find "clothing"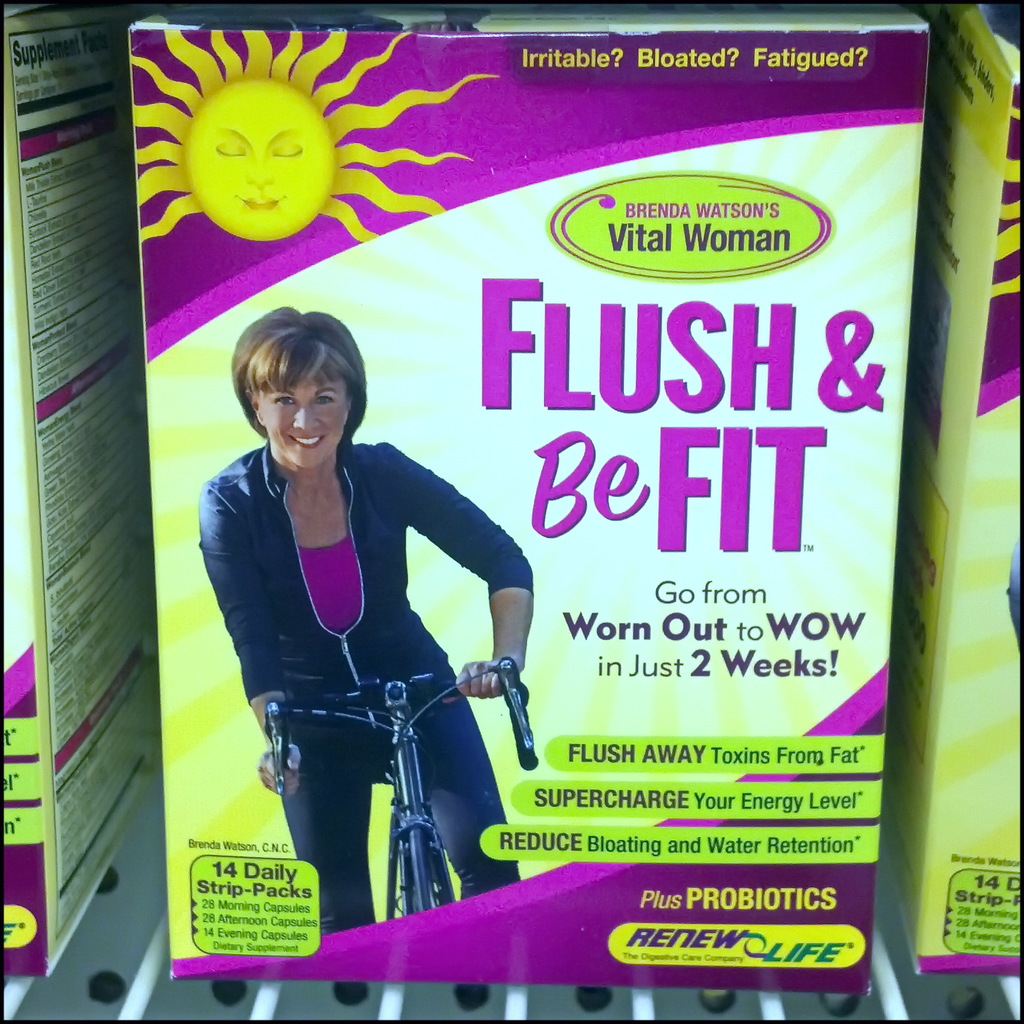
[186, 445, 547, 943]
